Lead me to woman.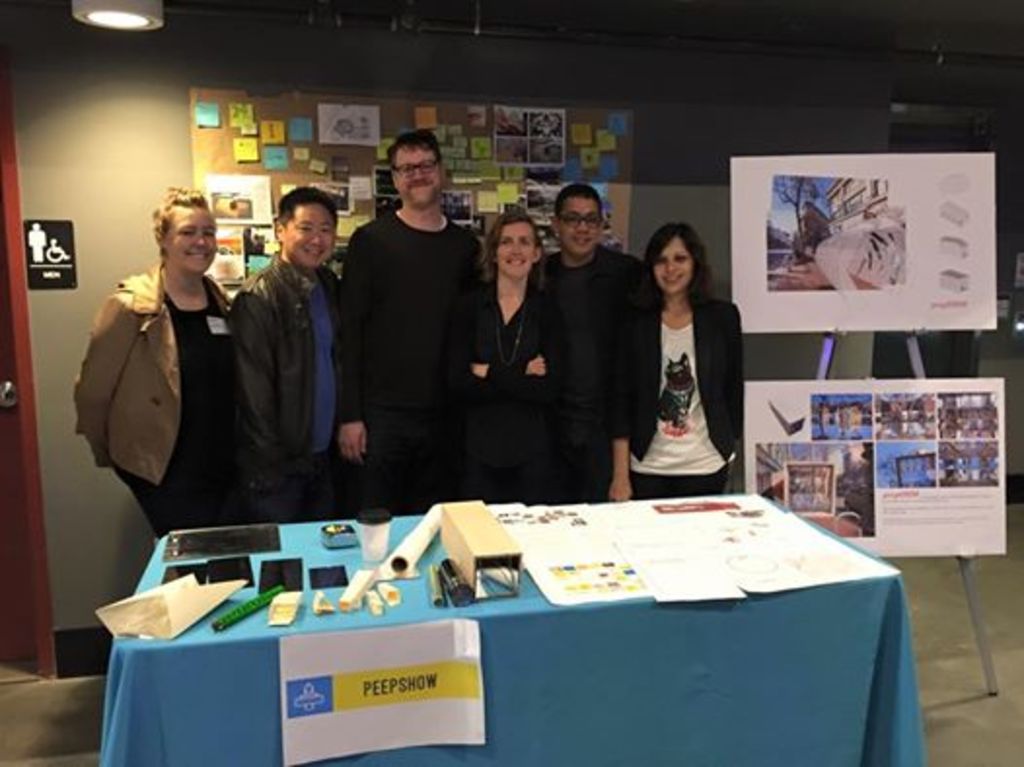
Lead to l=627, t=199, r=744, b=502.
